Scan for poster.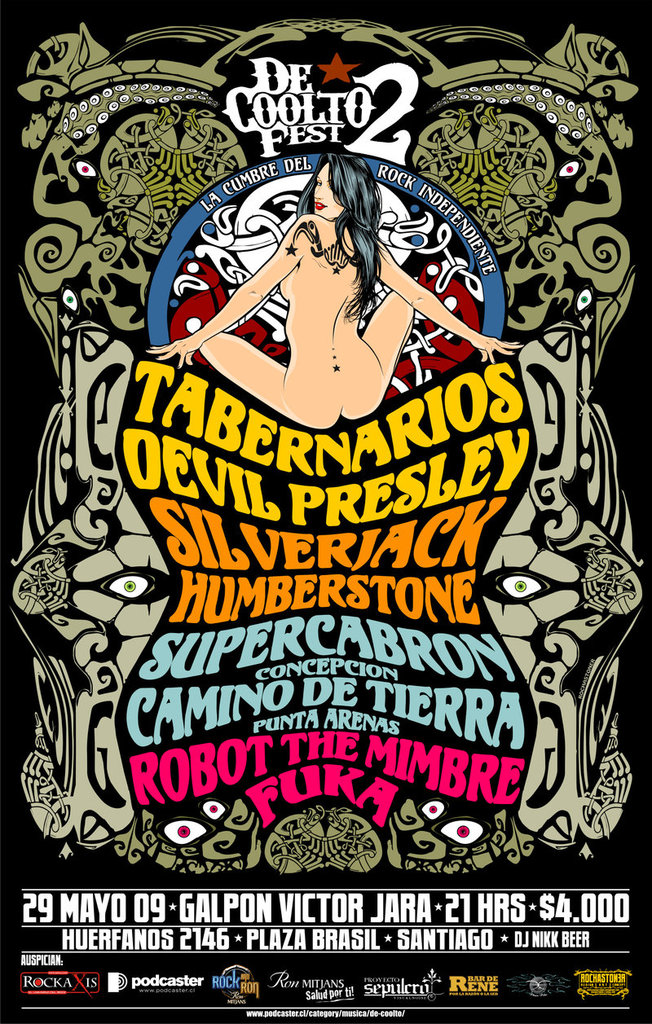
Scan result: BBox(0, 0, 651, 1022).
